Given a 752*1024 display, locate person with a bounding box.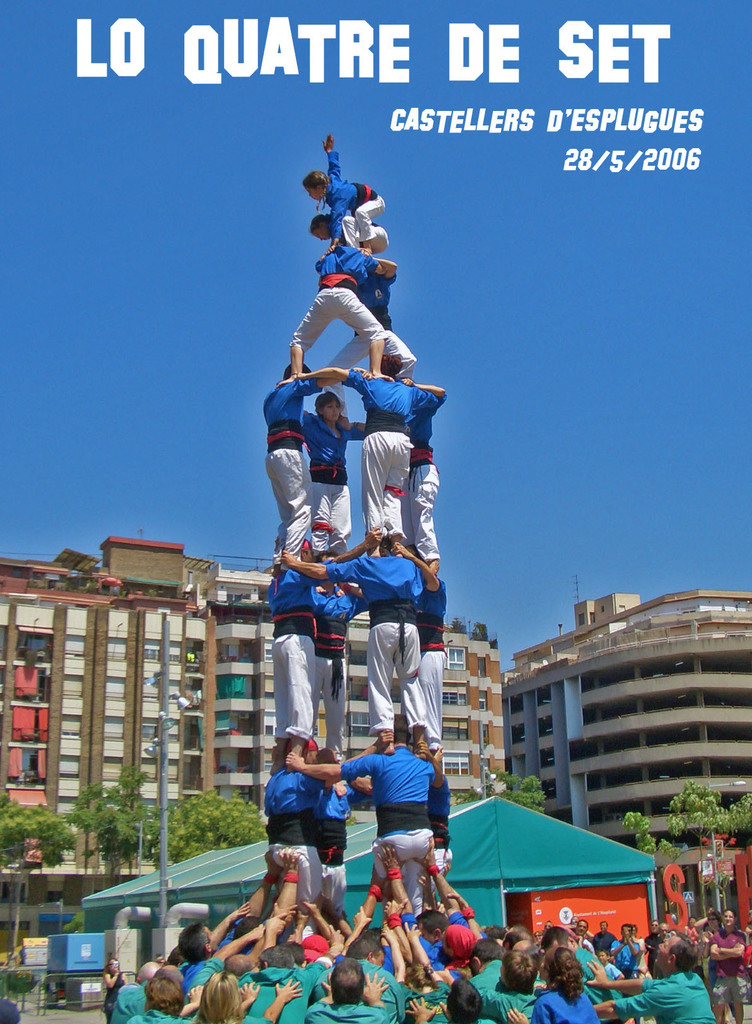
Located: Rect(279, 726, 439, 930).
